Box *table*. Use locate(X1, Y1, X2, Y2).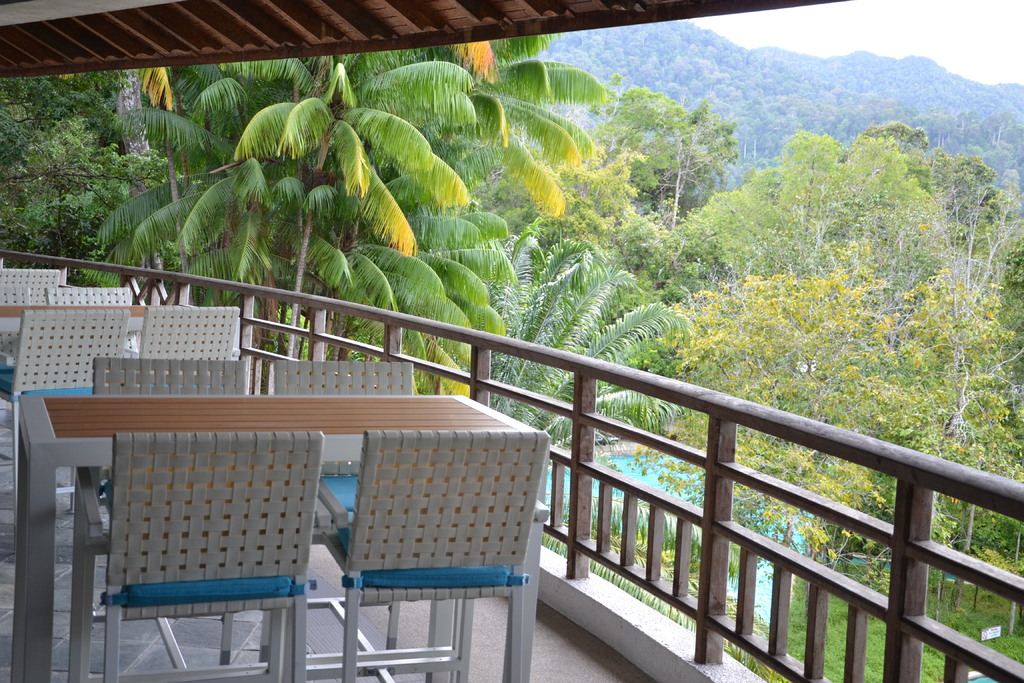
locate(12, 377, 563, 682).
